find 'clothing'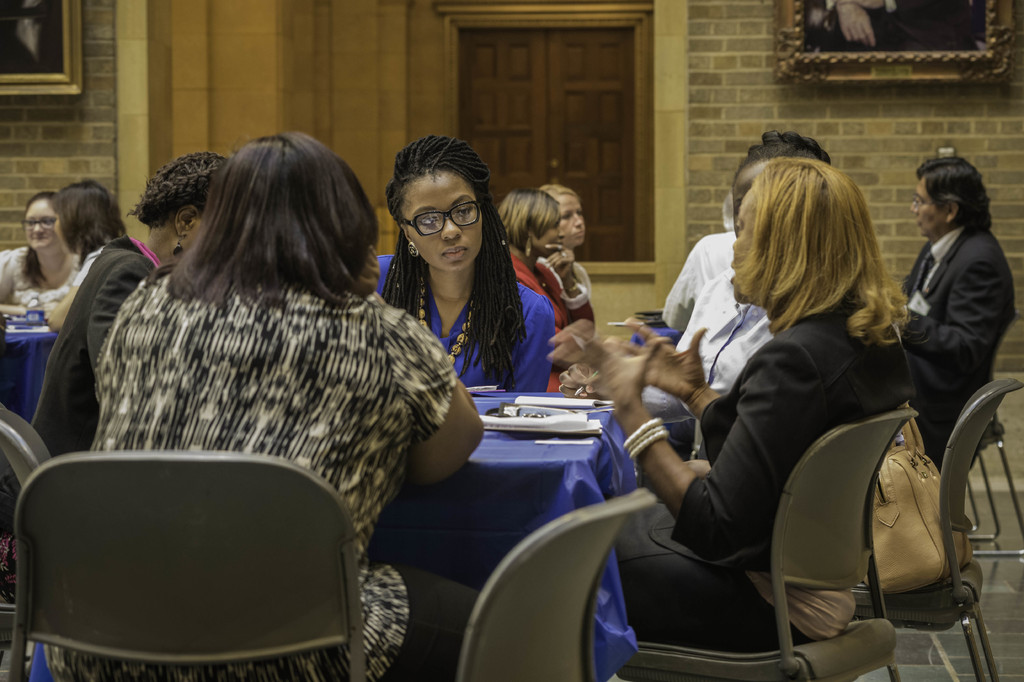
<box>661,236,735,334</box>
